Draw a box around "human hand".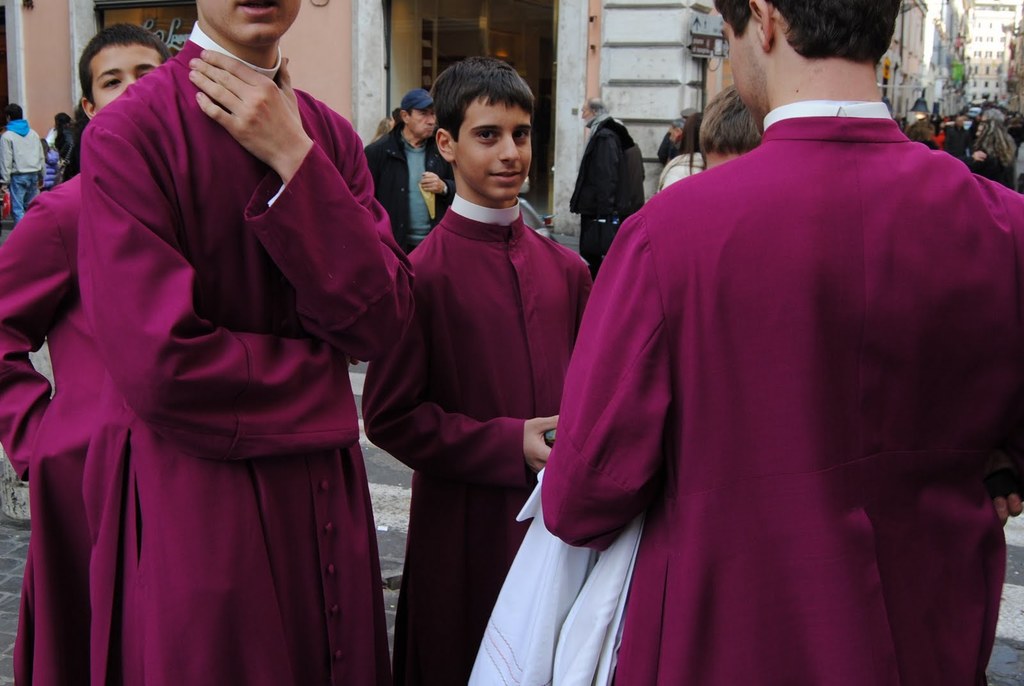
[left=420, top=170, right=448, bottom=196].
